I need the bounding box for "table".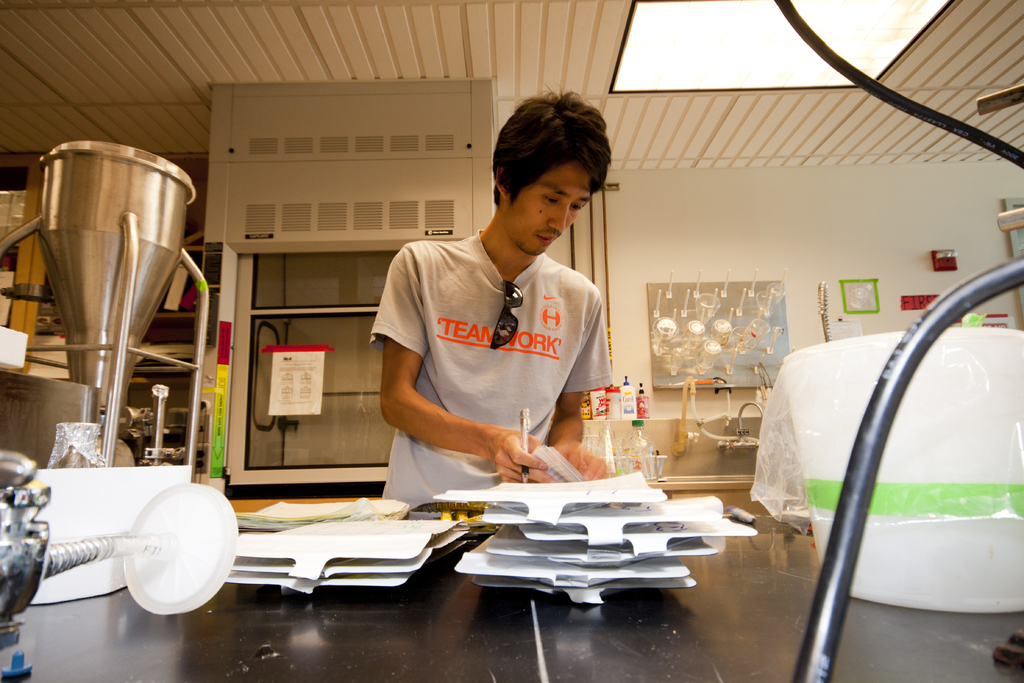
Here it is: <region>0, 516, 1023, 682</region>.
